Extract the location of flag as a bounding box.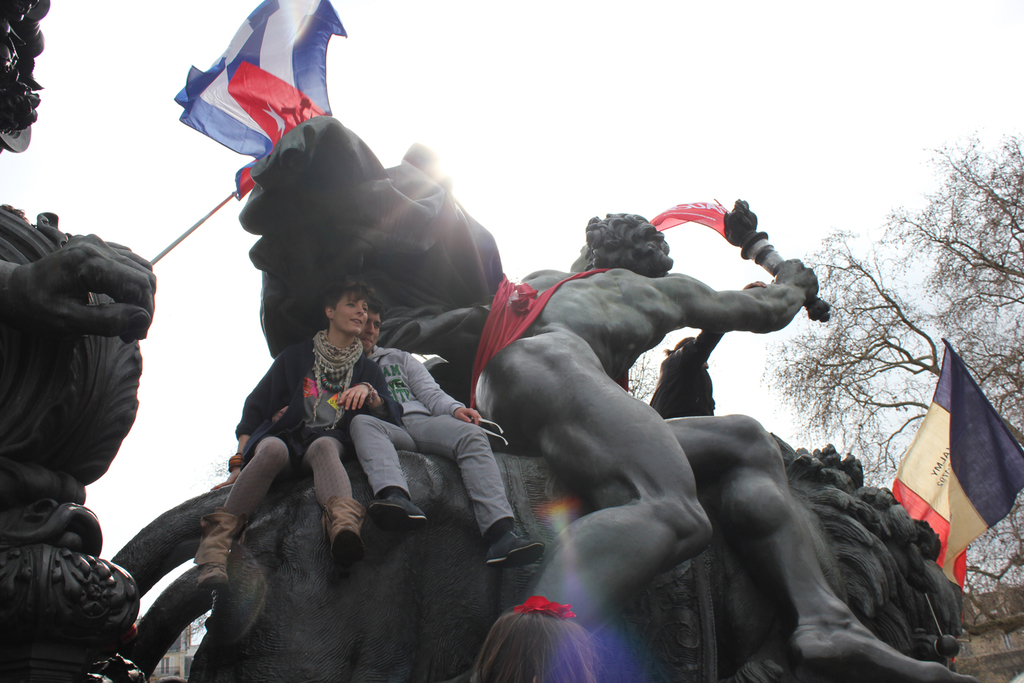
887,333,1023,589.
